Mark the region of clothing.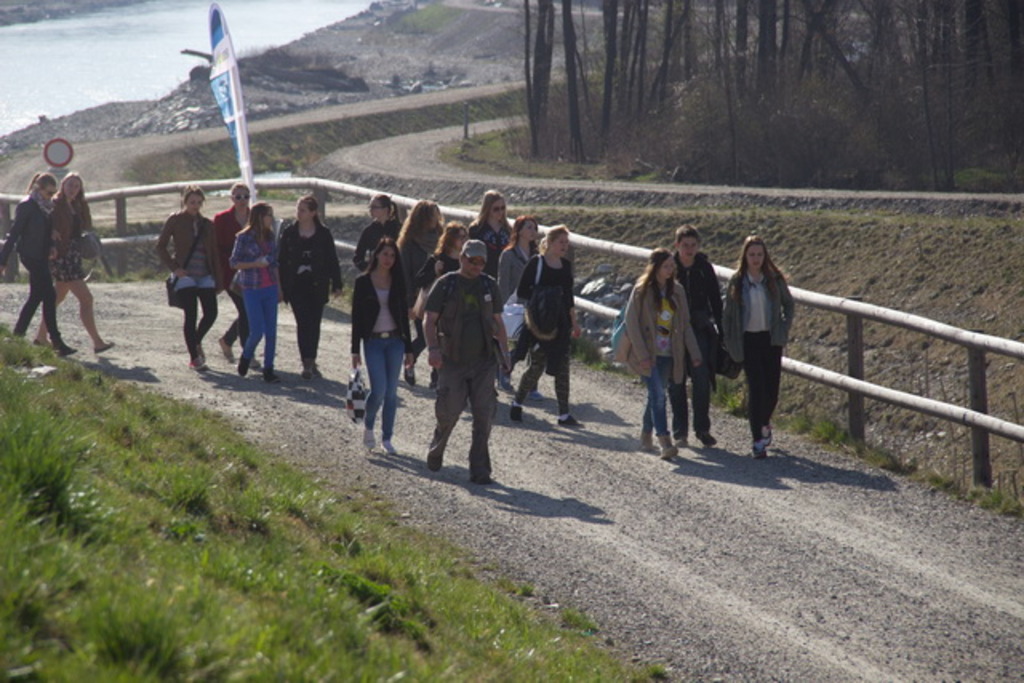
Region: 0,194,54,347.
